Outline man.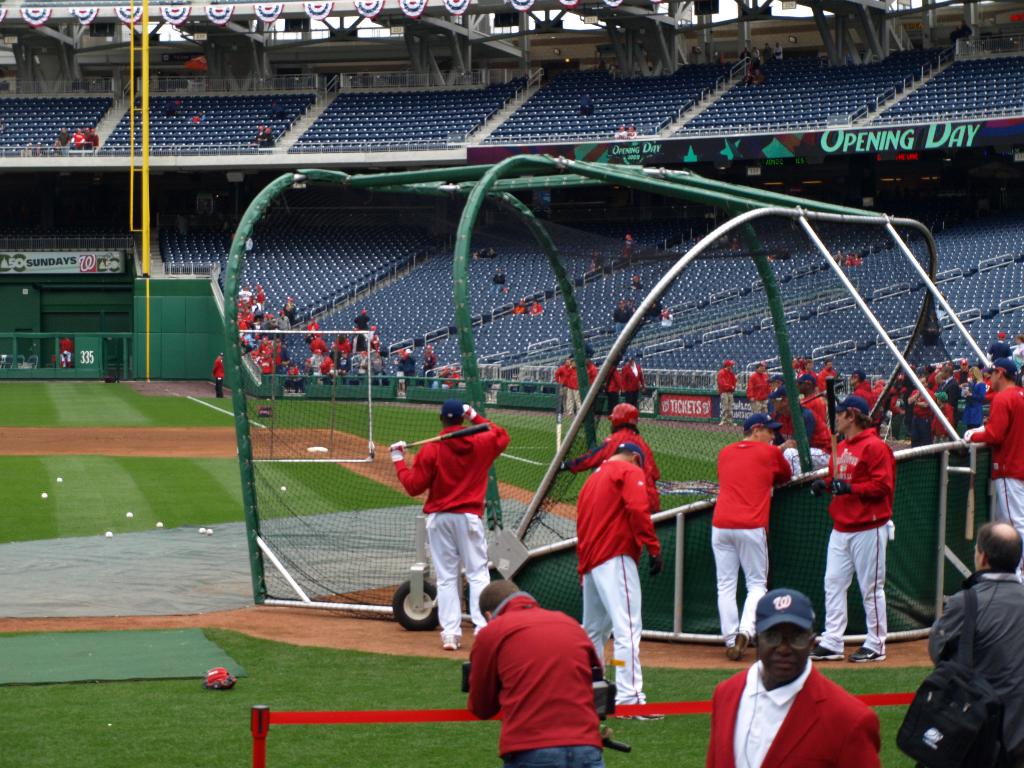
Outline: rect(573, 442, 671, 723).
